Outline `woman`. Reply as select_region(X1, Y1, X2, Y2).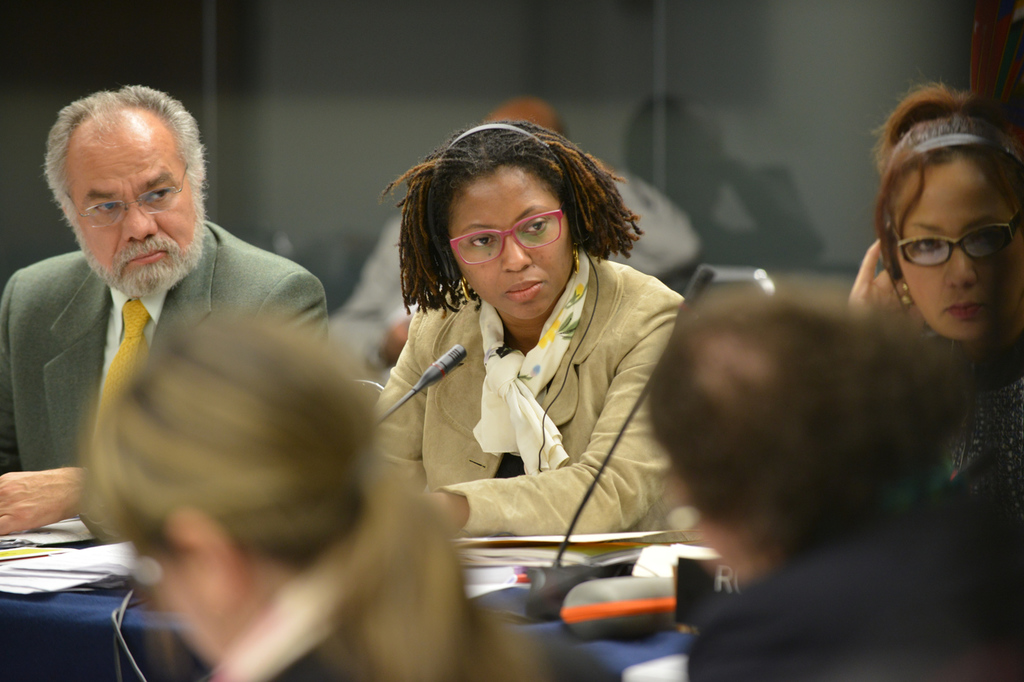
select_region(837, 83, 1023, 483).
